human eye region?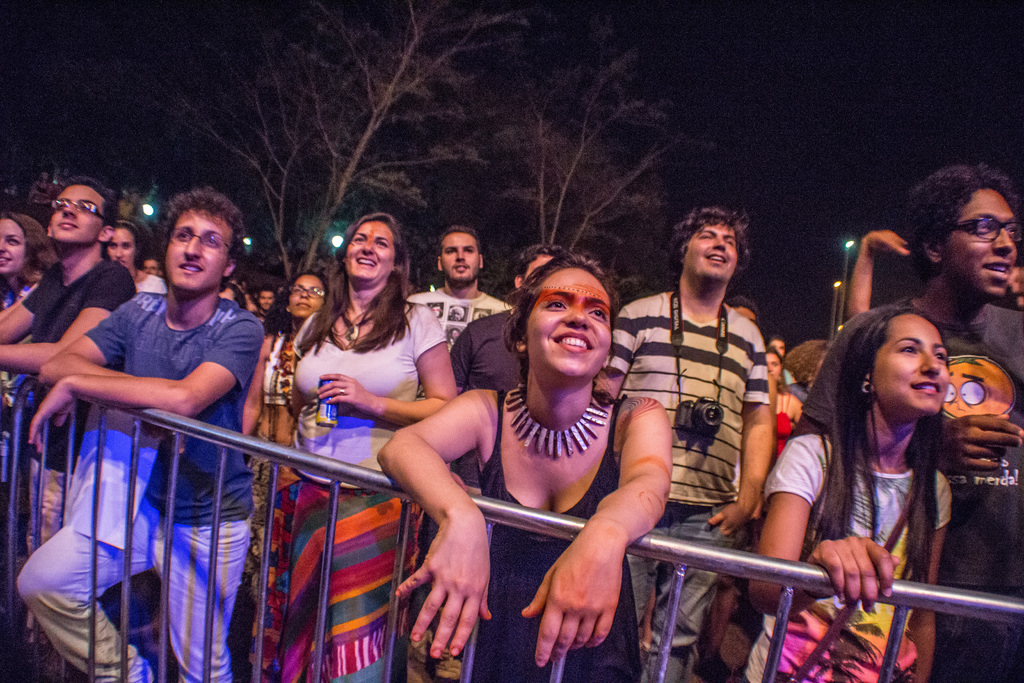
crop(935, 346, 948, 367)
